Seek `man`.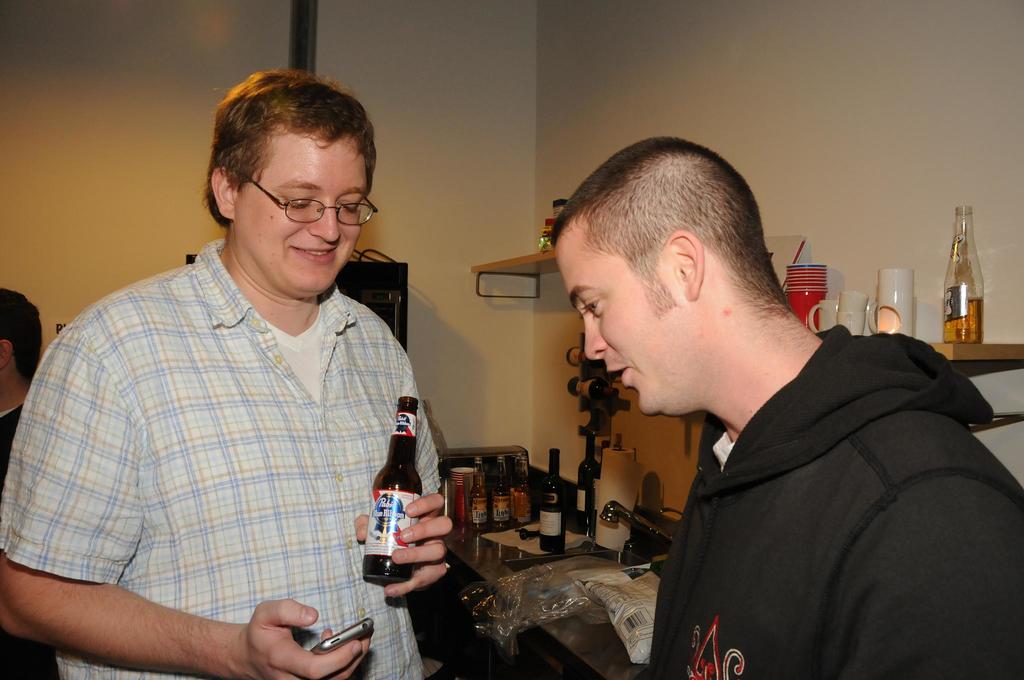
Rect(0, 277, 63, 679).
